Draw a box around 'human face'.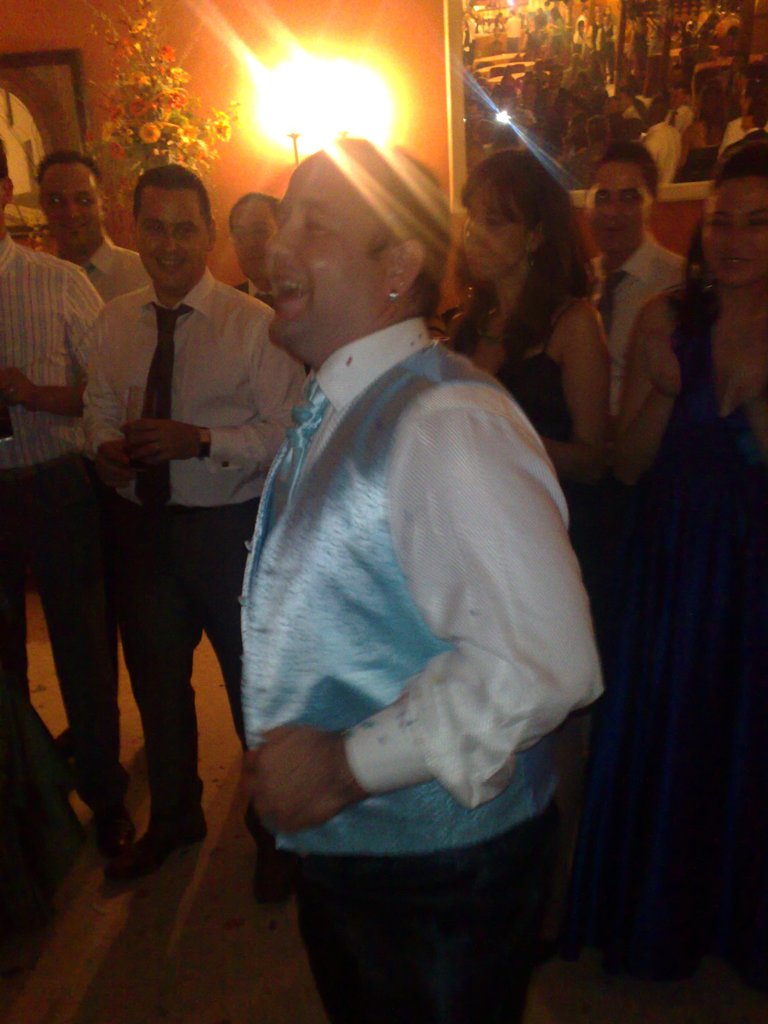
Rect(587, 164, 644, 259).
